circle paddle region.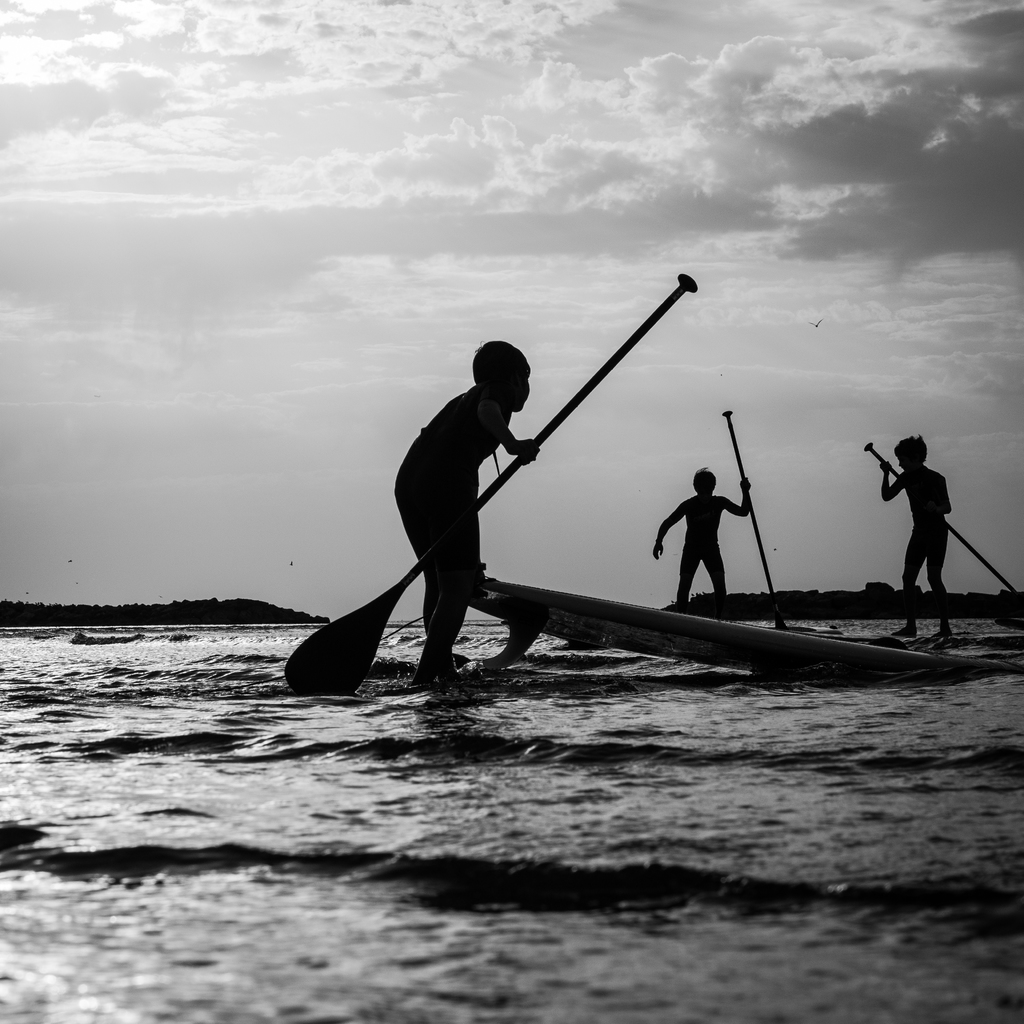
Region: <region>866, 441, 1023, 621</region>.
